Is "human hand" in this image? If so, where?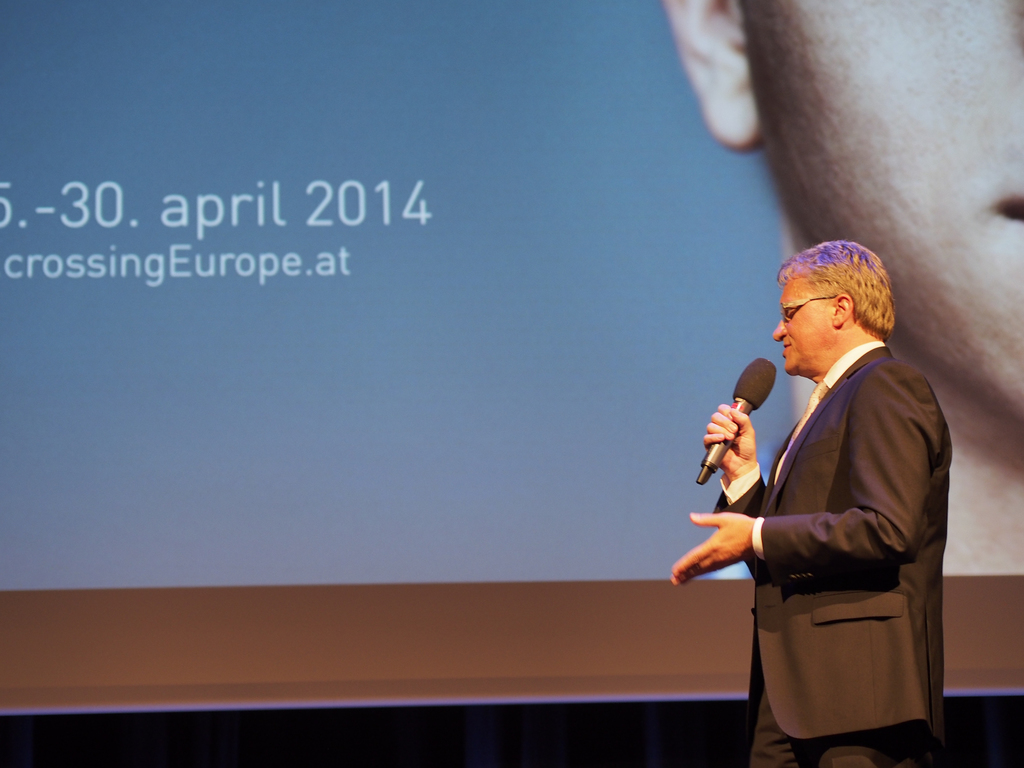
Yes, at rect(668, 508, 759, 590).
